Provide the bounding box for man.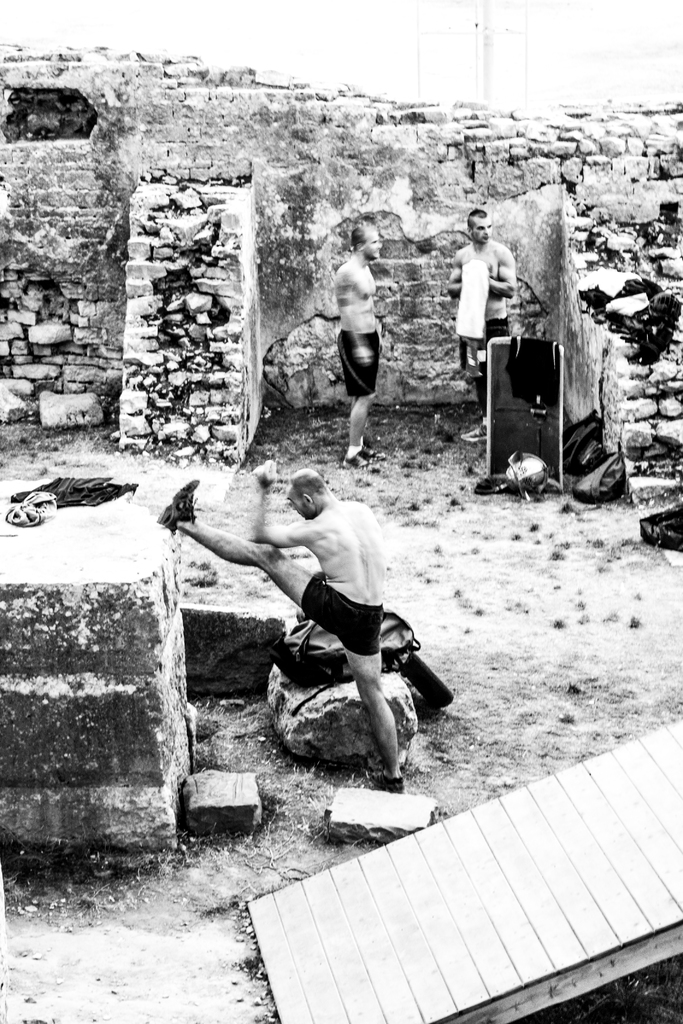
x1=150, y1=468, x2=398, y2=786.
